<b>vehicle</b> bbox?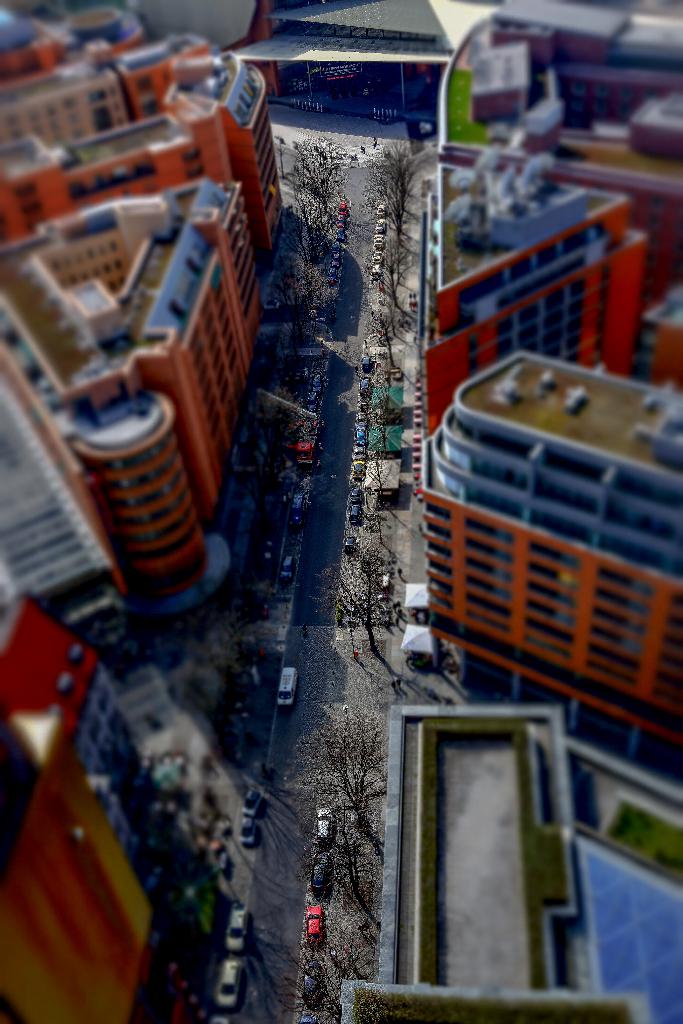
[303,371,324,404]
